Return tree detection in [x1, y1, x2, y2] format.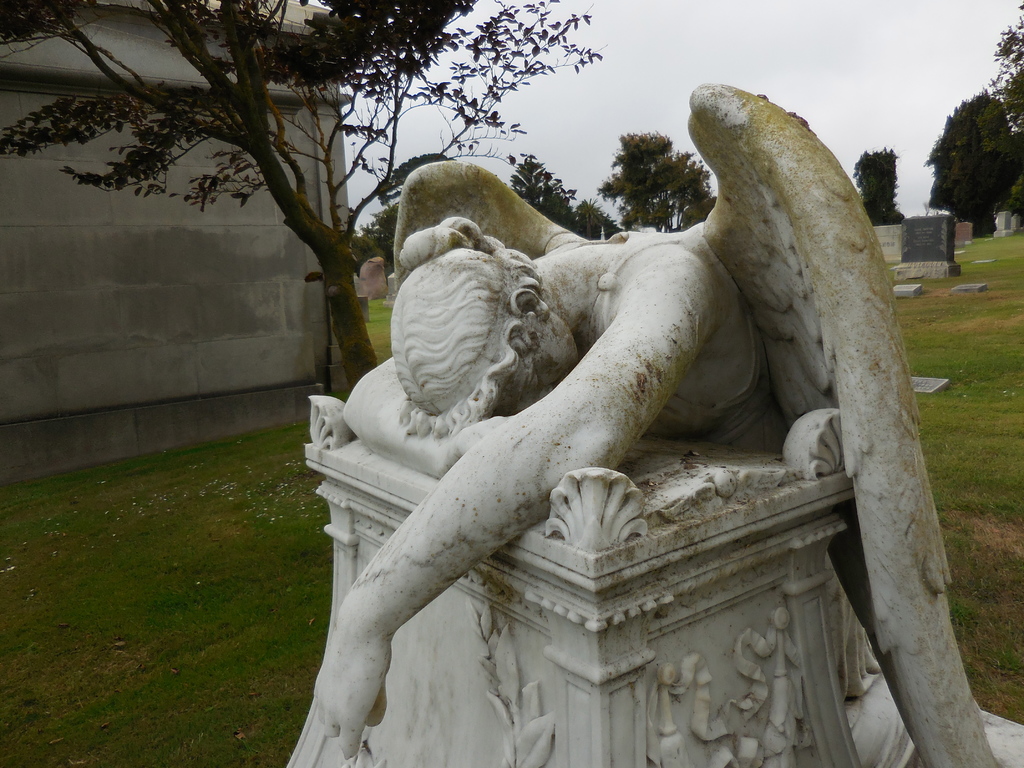
[577, 202, 622, 241].
